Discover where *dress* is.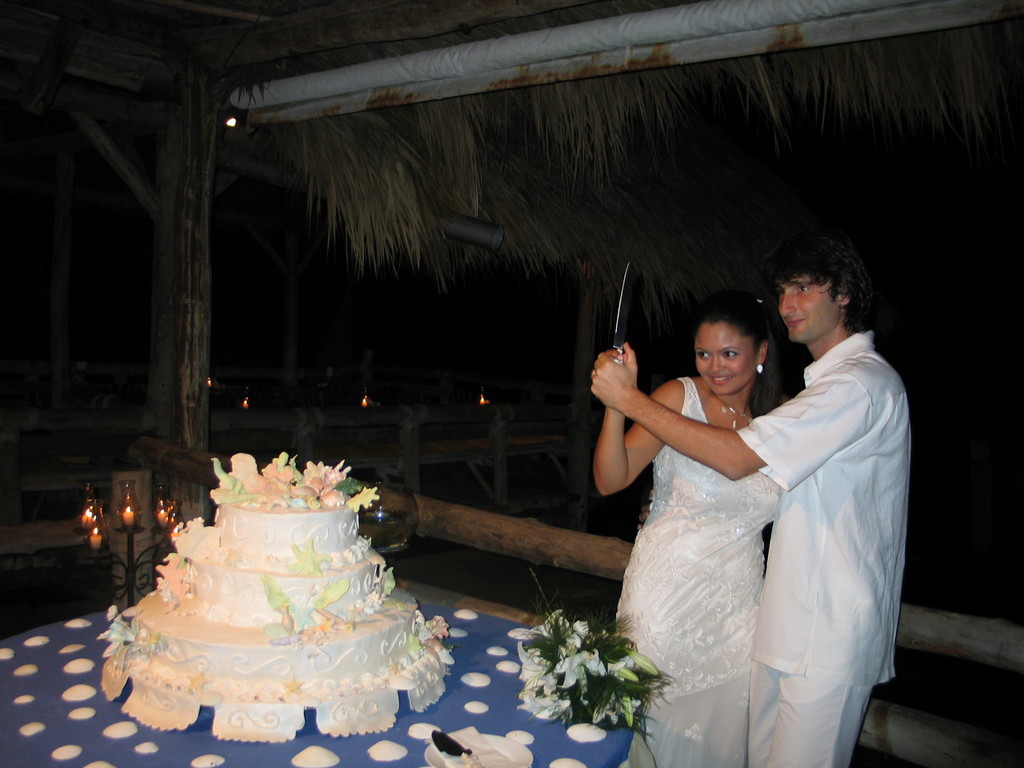
Discovered at pyautogui.locateOnScreen(613, 376, 784, 767).
